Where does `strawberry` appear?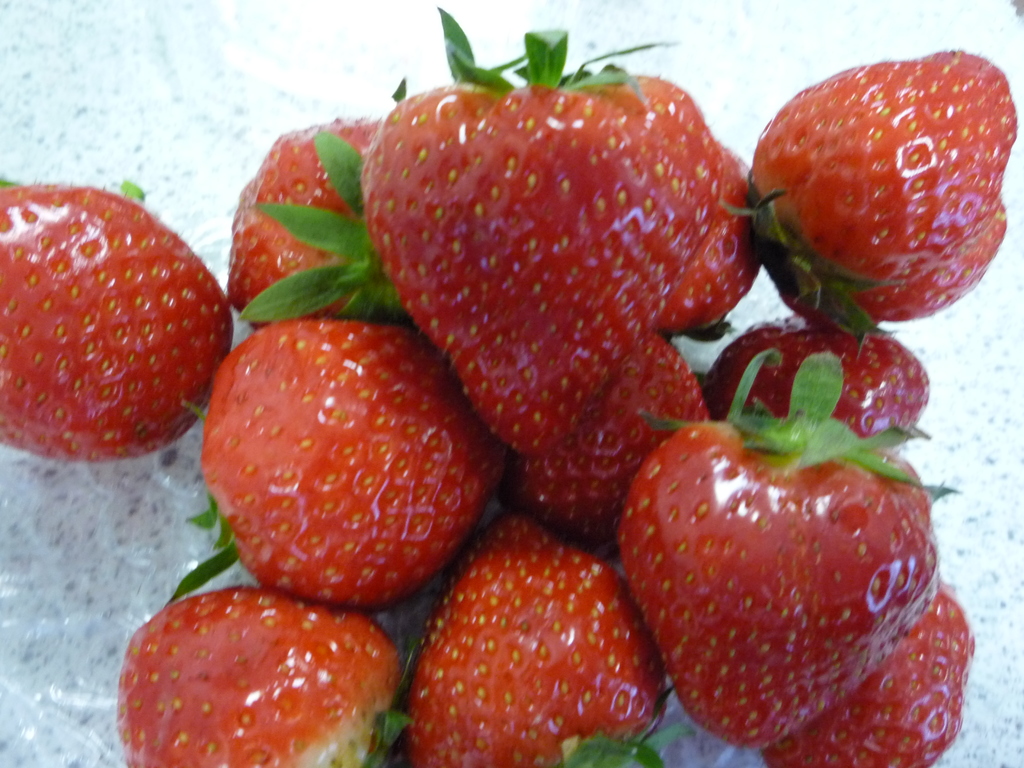
Appears at pyautogui.locateOnScreen(651, 137, 766, 350).
